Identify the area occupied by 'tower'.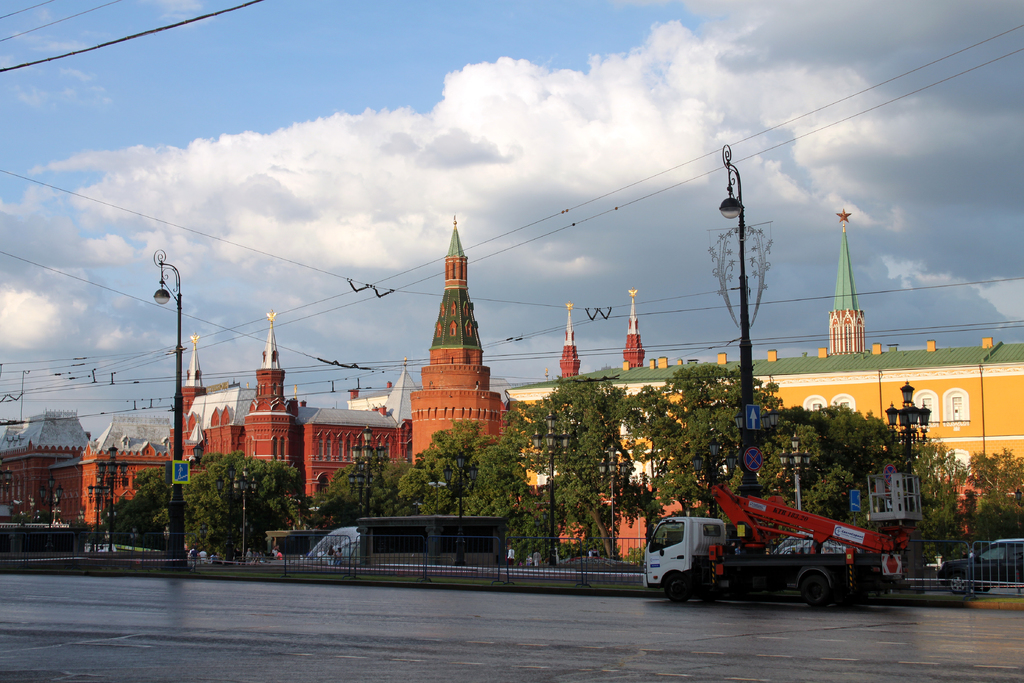
Area: (170,338,207,454).
